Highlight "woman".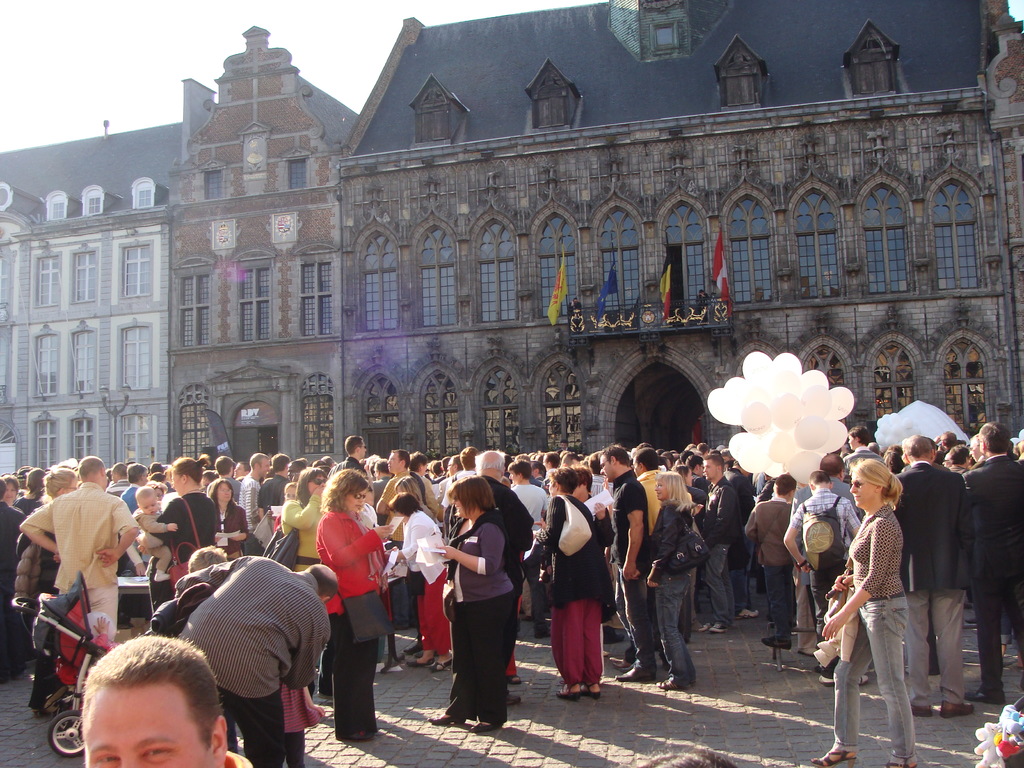
Highlighted region: l=530, t=469, r=618, b=697.
